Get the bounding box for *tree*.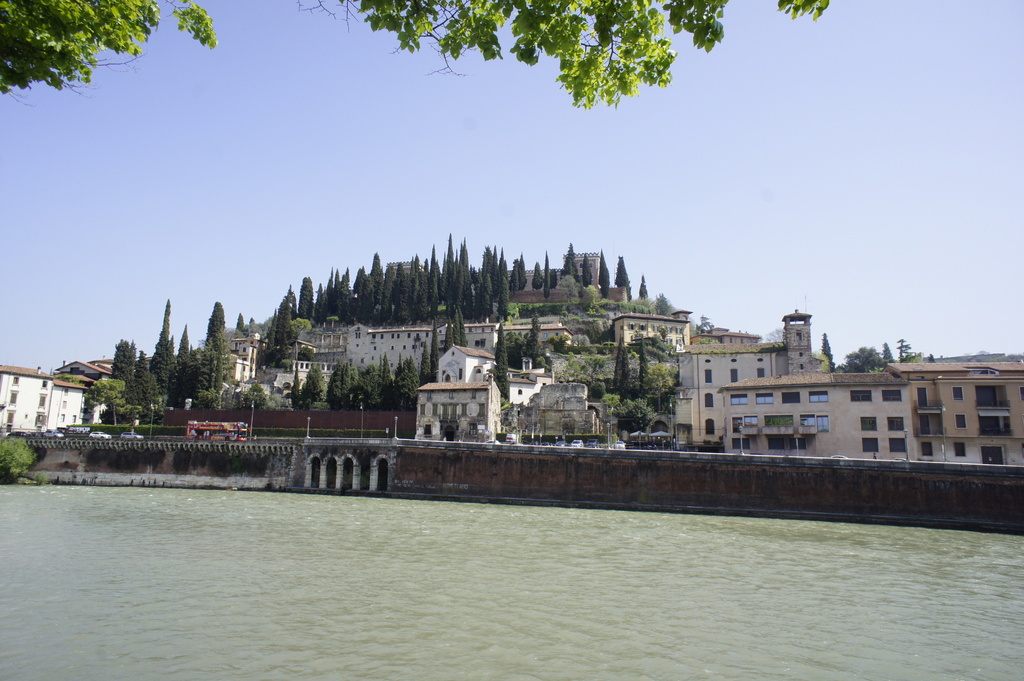
431, 261, 446, 319.
